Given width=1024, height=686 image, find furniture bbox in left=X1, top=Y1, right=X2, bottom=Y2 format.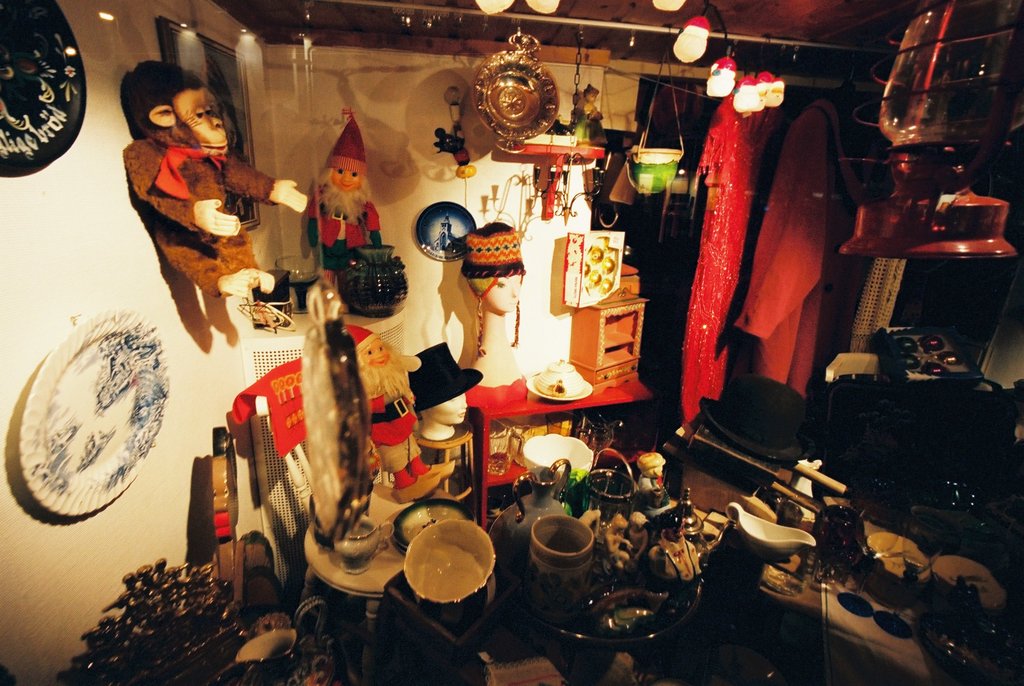
left=245, top=356, right=468, bottom=685.
